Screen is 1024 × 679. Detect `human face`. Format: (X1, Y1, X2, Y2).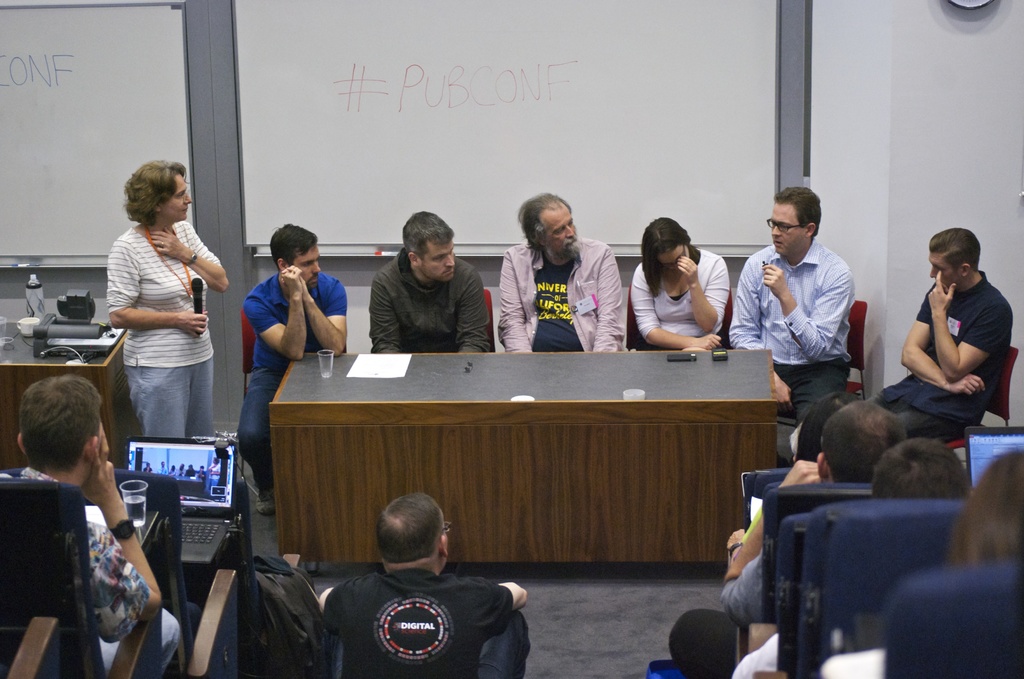
(658, 240, 690, 276).
